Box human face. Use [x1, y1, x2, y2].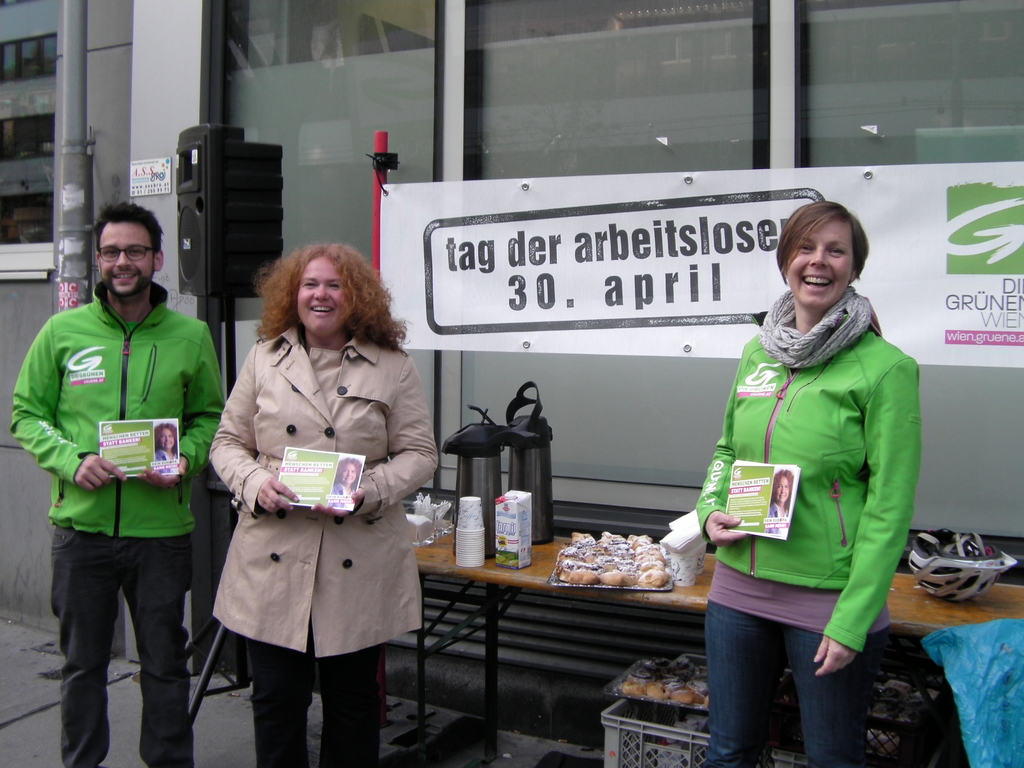
[295, 259, 353, 339].
